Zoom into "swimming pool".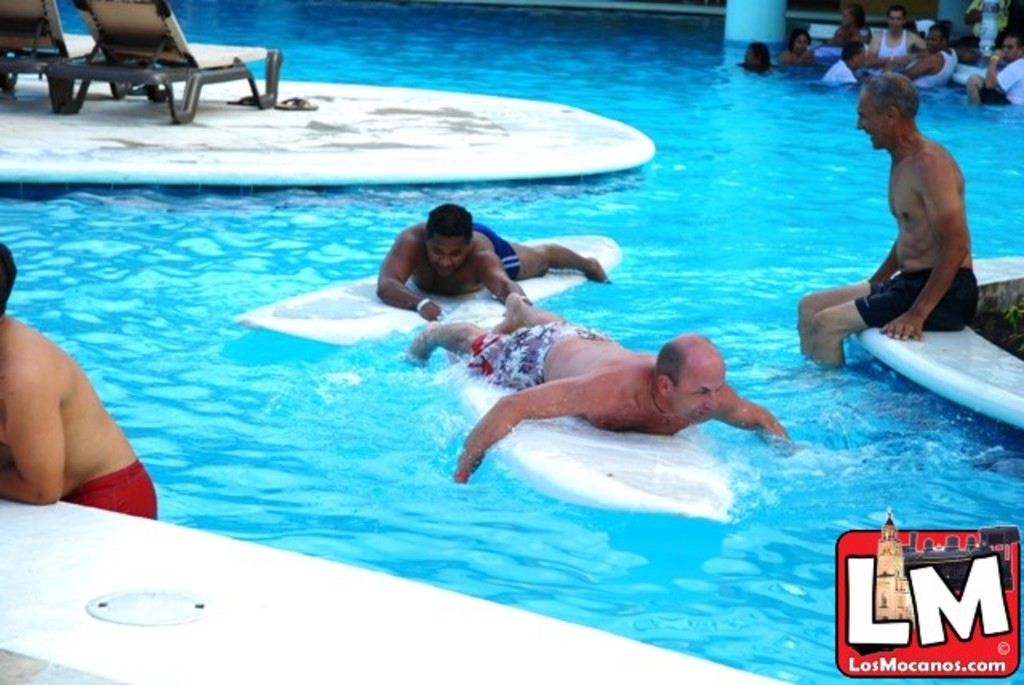
Zoom target: (x1=0, y1=0, x2=1022, y2=683).
